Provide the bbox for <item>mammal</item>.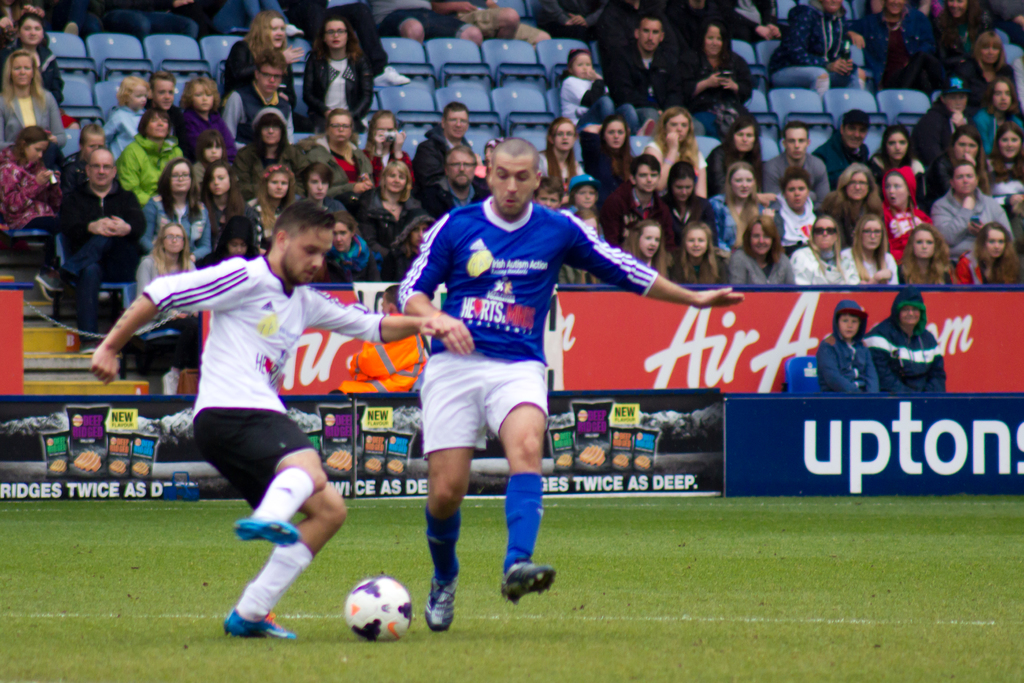
651/104/712/193.
